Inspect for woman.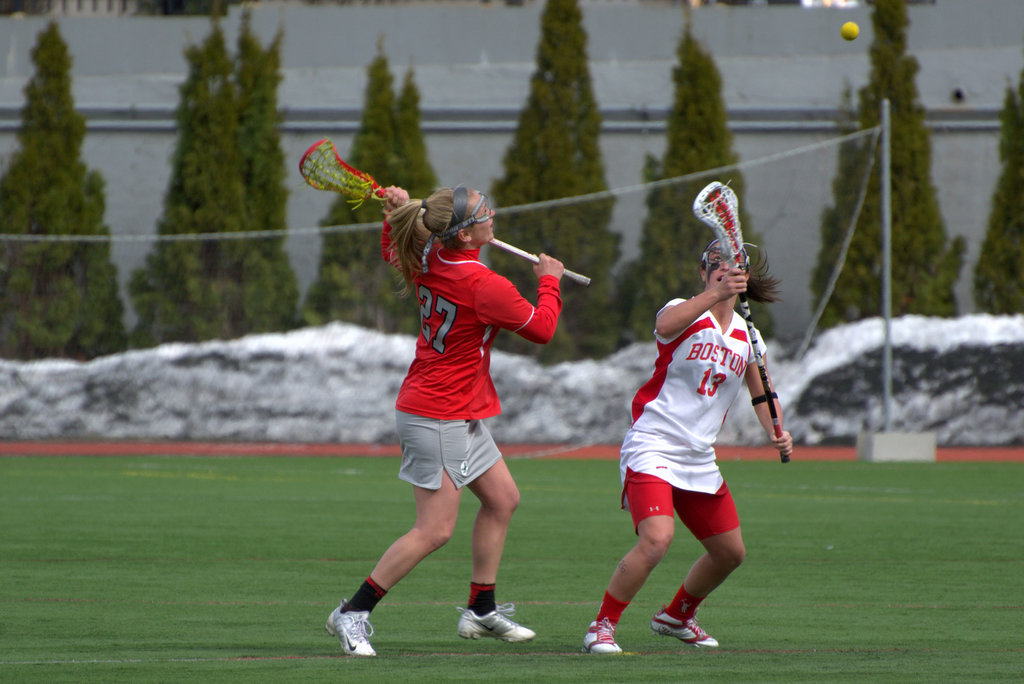
Inspection: detection(323, 186, 570, 660).
